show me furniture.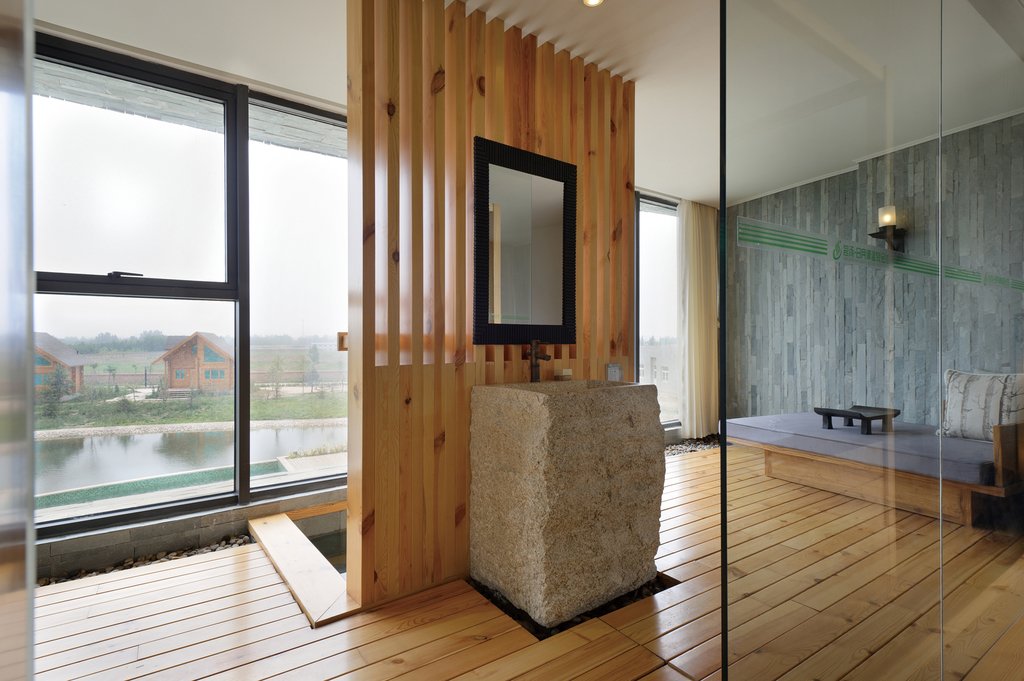
furniture is here: bbox(720, 409, 1023, 528).
